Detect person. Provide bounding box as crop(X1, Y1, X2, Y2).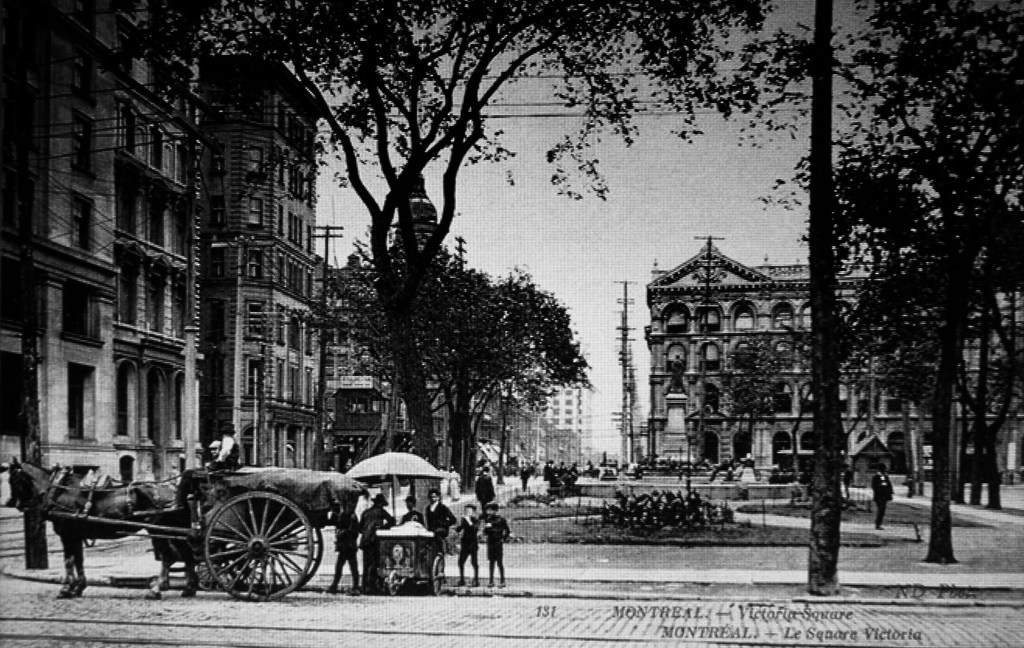
crop(482, 501, 511, 590).
